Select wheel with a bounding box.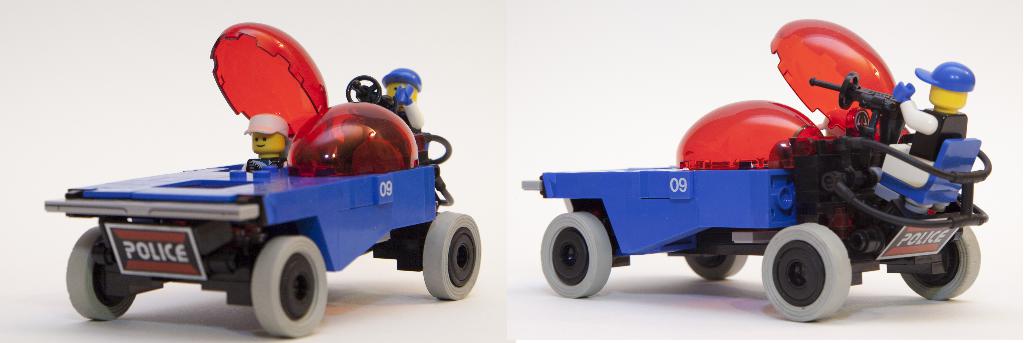
box=[542, 208, 612, 299].
